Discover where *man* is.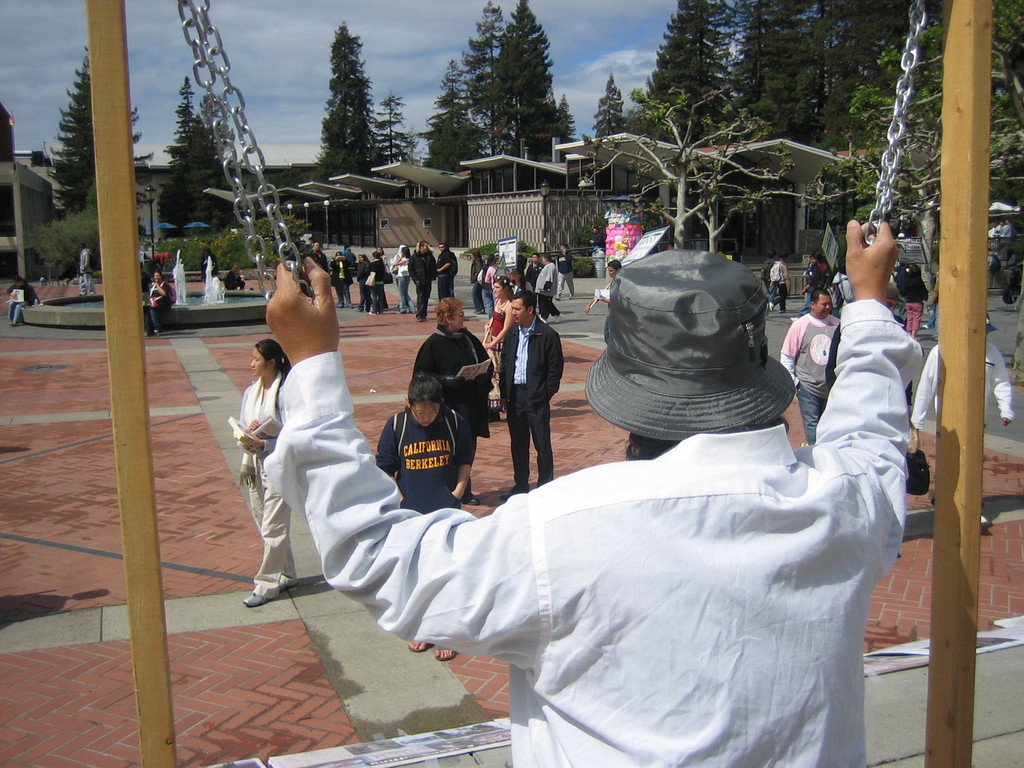
Discovered at l=524, t=251, r=543, b=295.
